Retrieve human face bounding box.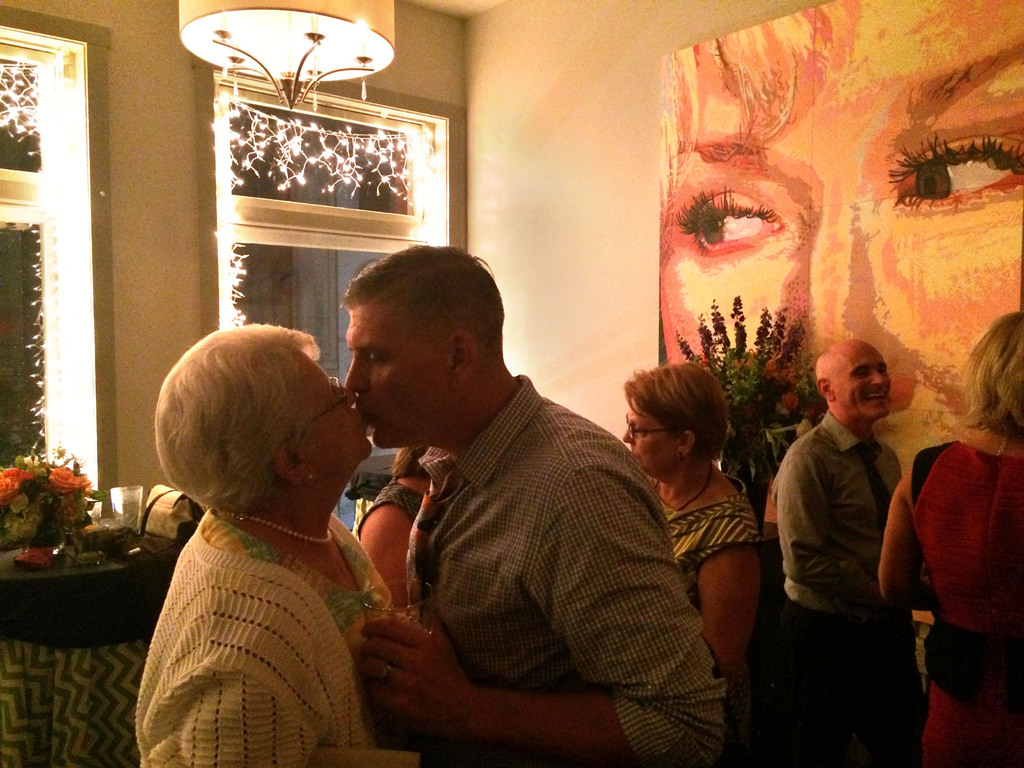
Bounding box: <bbox>624, 406, 681, 476</bbox>.
